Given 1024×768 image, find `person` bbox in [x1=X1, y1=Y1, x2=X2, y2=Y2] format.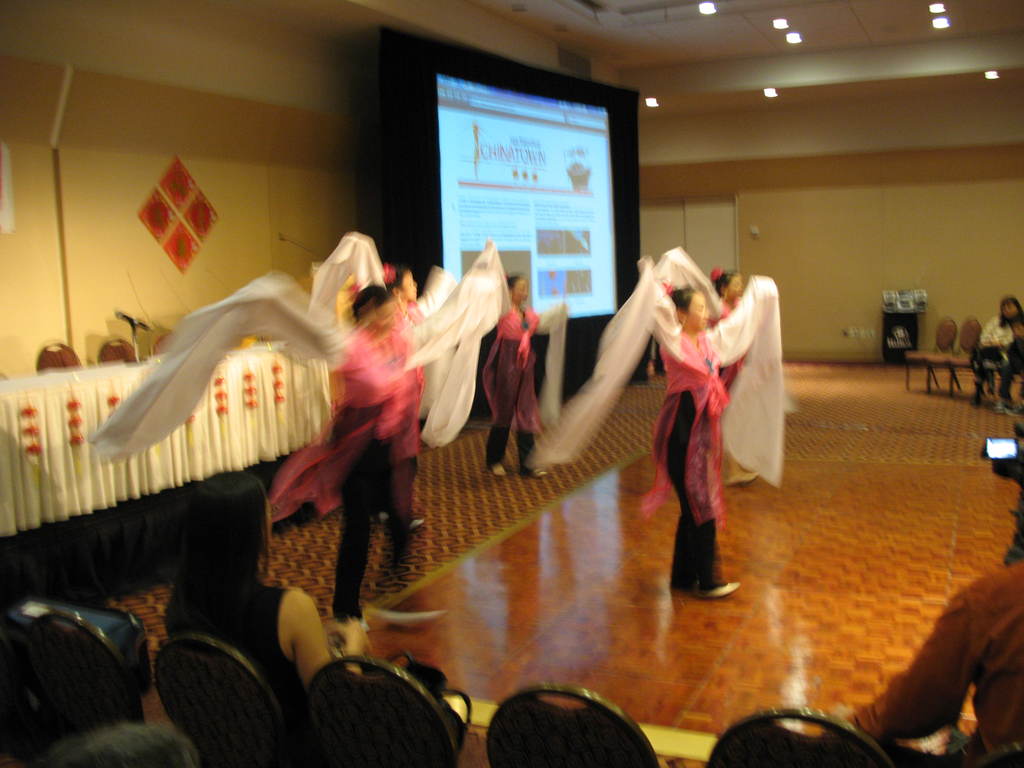
[x1=151, y1=463, x2=367, y2=767].
